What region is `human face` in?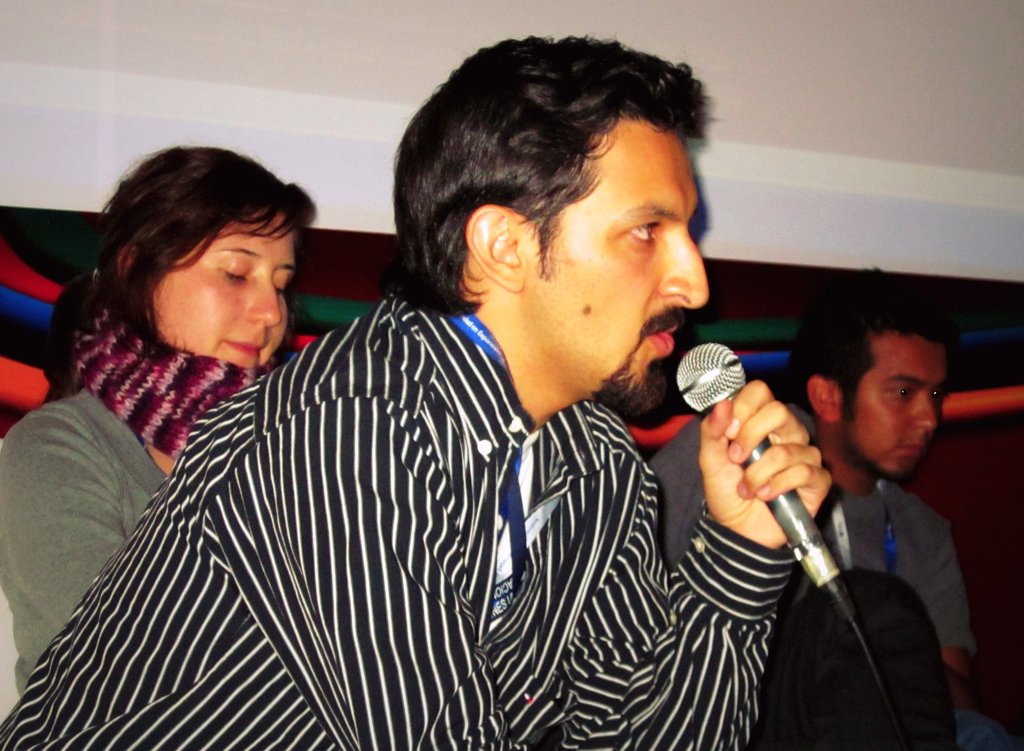
<box>852,343,945,476</box>.
